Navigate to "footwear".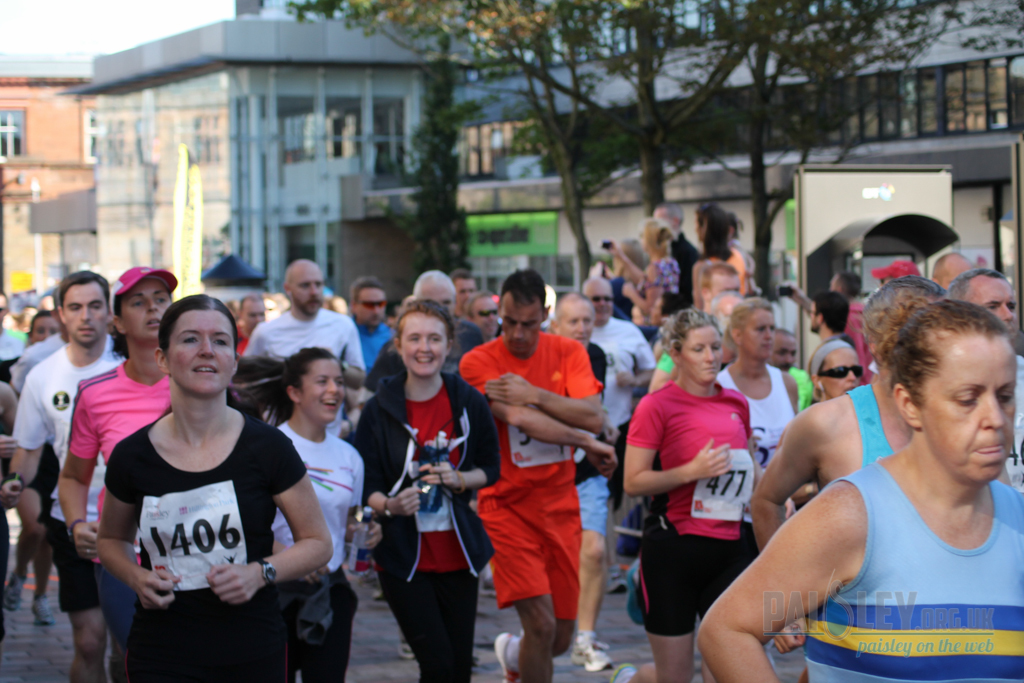
Navigation target: (left=1, top=574, right=27, bottom=613).
